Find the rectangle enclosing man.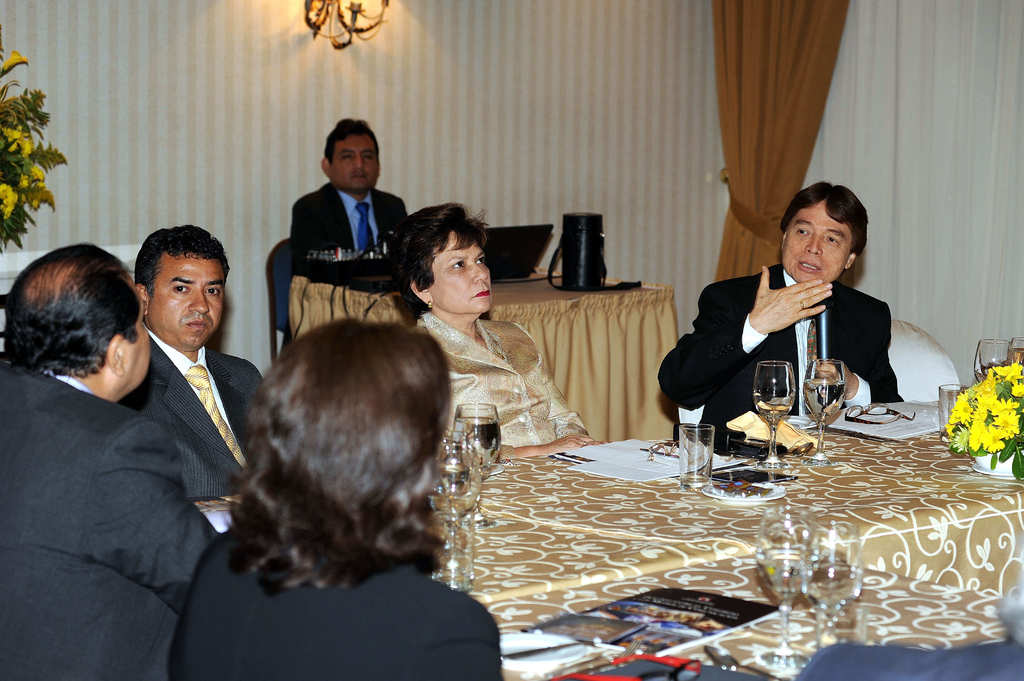
{"left": 653, "top": 181, "right": 901, "bottom": 421}.
